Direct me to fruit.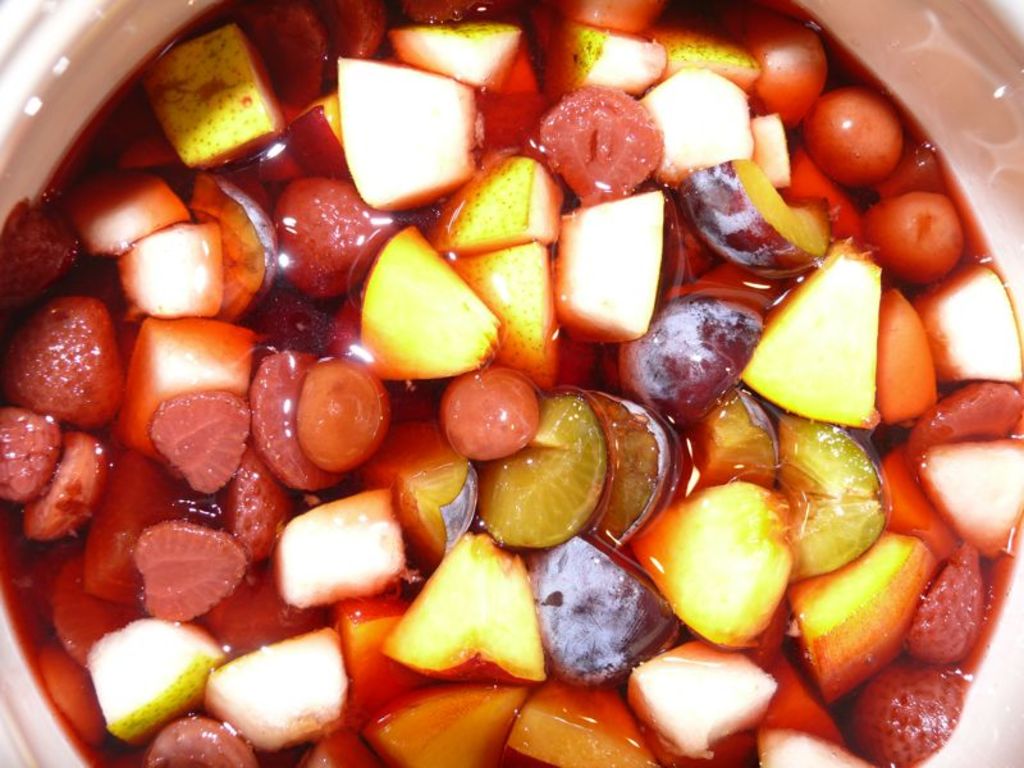
Direction: bbox=(663, 490, 813, 662).
